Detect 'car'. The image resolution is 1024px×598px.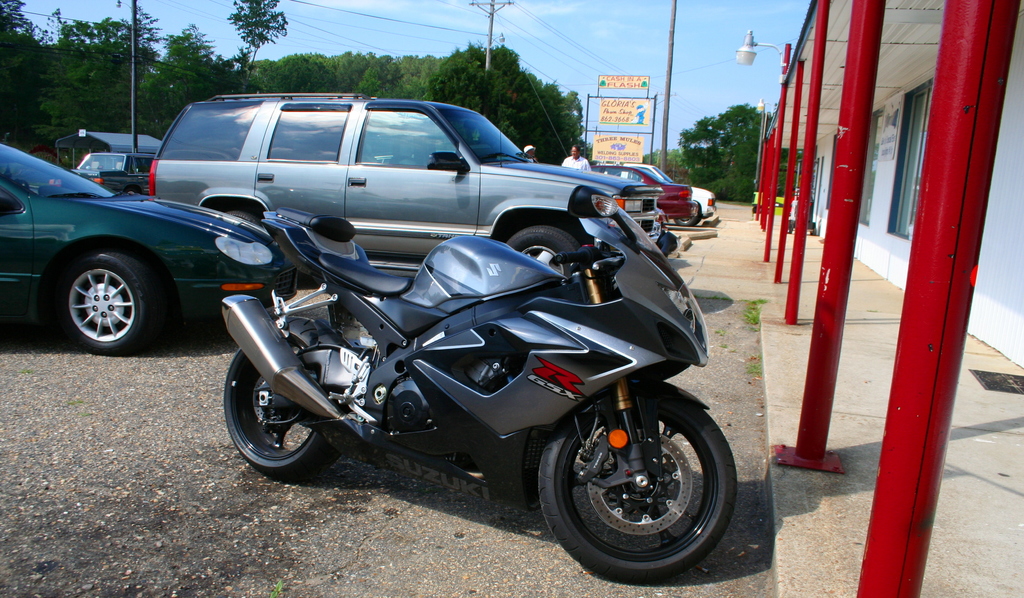
x1=69 y1=156 x2=150 y2=200.
